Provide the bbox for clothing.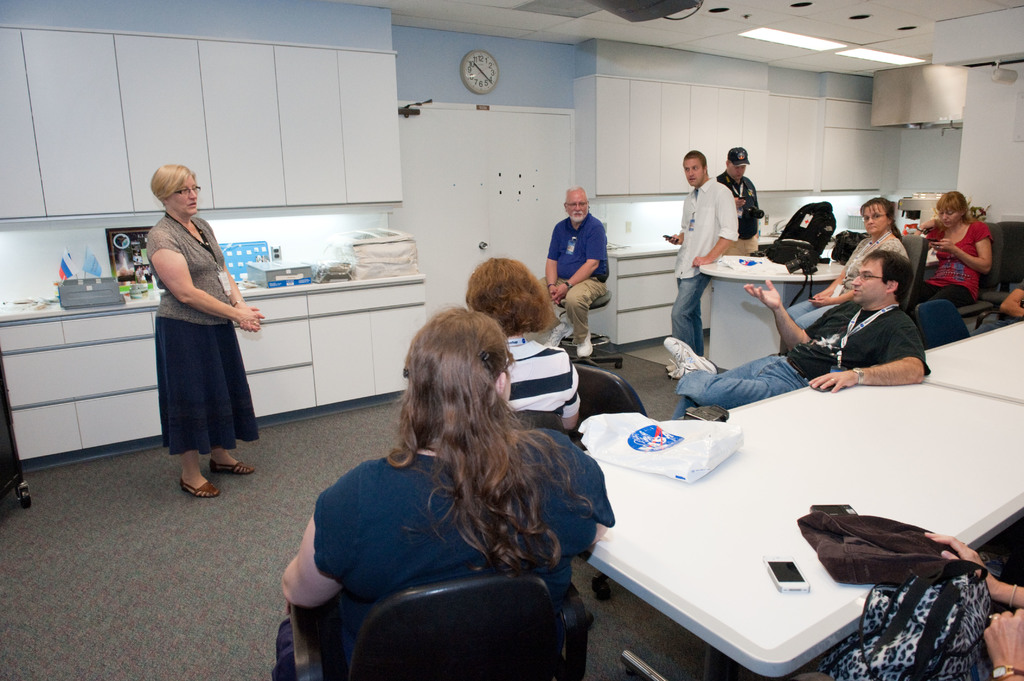
(x1=508, y1=333, x2=580, y2=424).
